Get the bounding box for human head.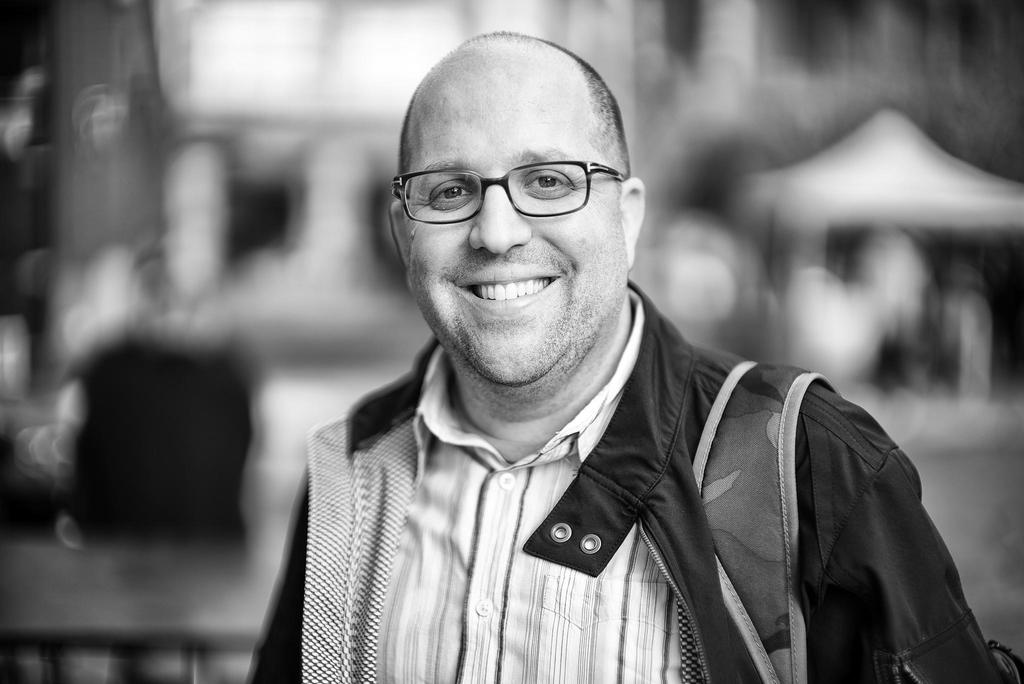
380 33 656 377.
